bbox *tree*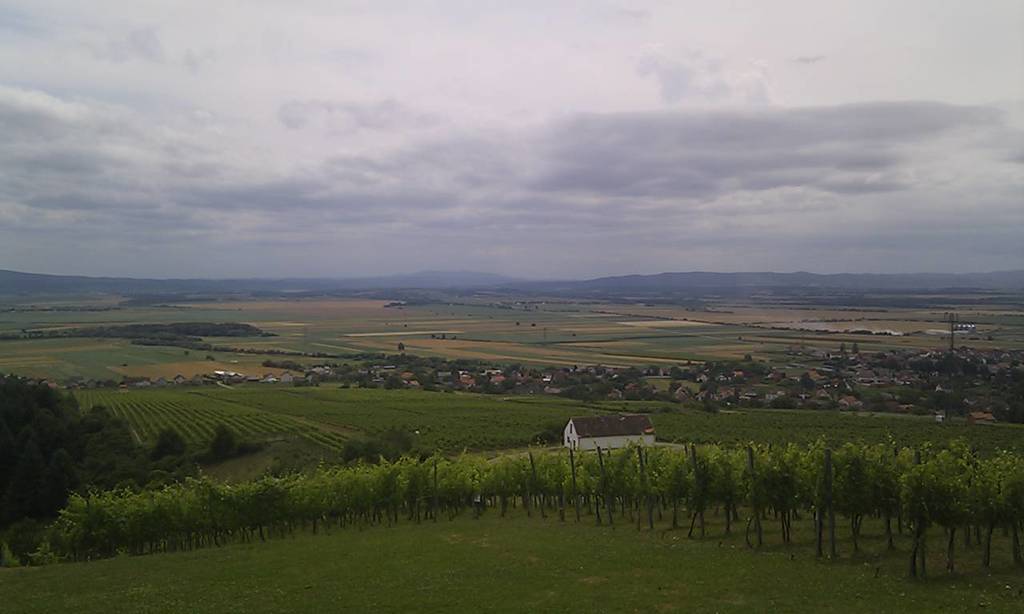
x1=22, y1=489, x2=112, y2=567
